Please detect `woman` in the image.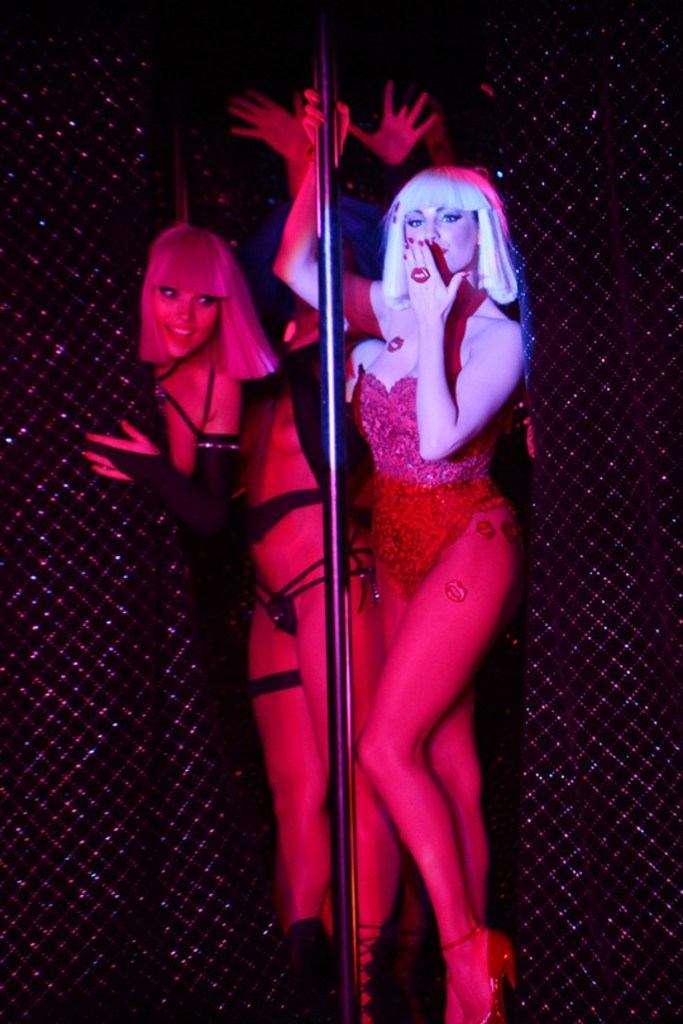
Rect(66, 77, 428, 1001).
